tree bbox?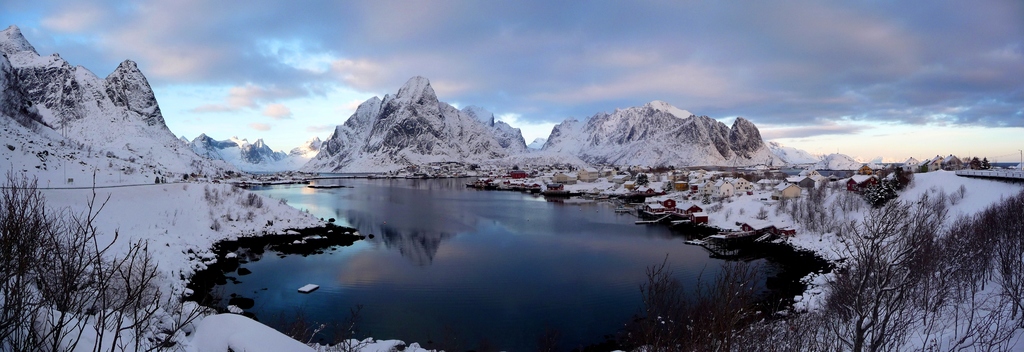
left=979, top=149, right=995, bottom=170
